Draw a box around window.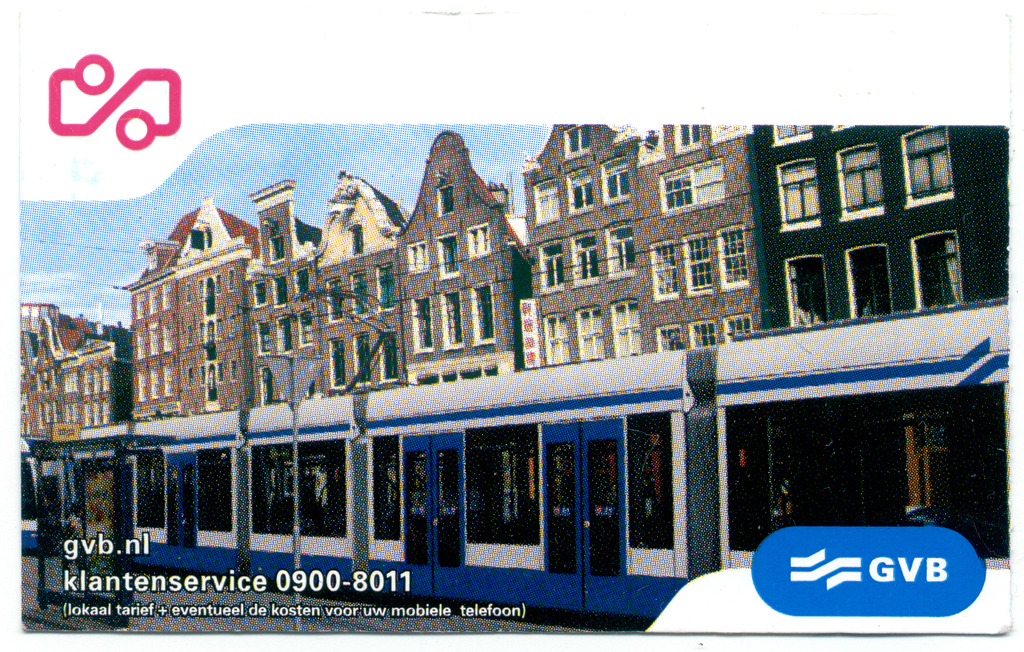
724:314:754:344.
